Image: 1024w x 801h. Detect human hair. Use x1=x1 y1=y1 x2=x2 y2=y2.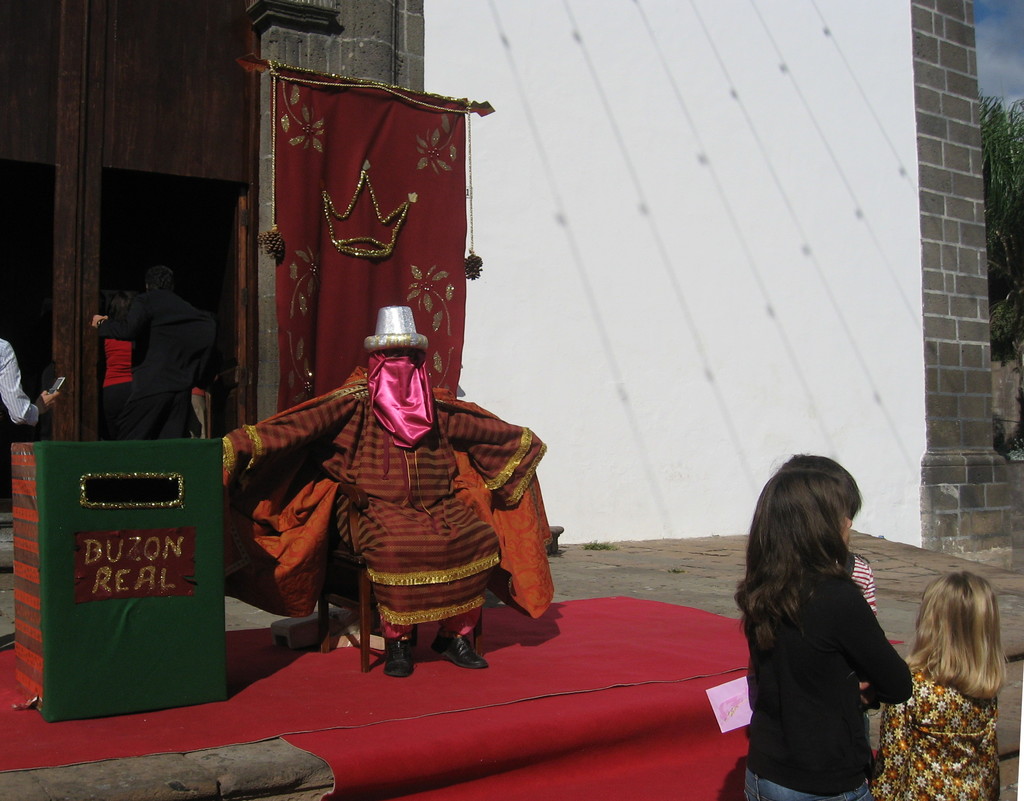
x1=735 y1=449 x2=863 y2=654.
